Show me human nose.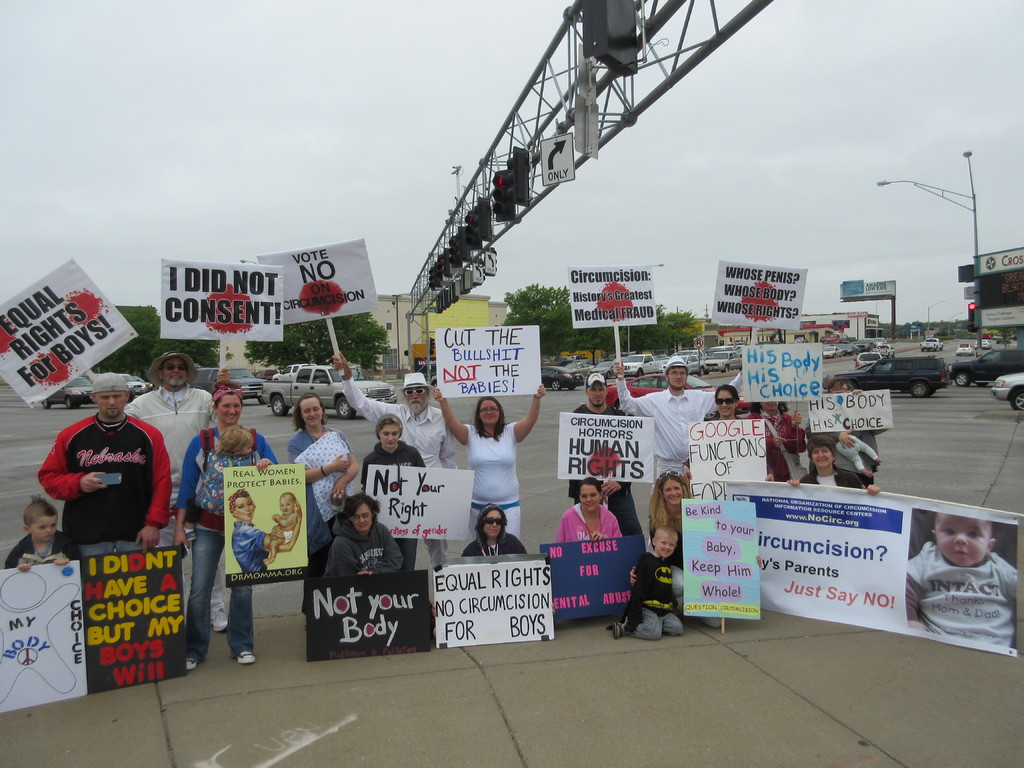
human nose is here: 595, 392, 600, 398.
